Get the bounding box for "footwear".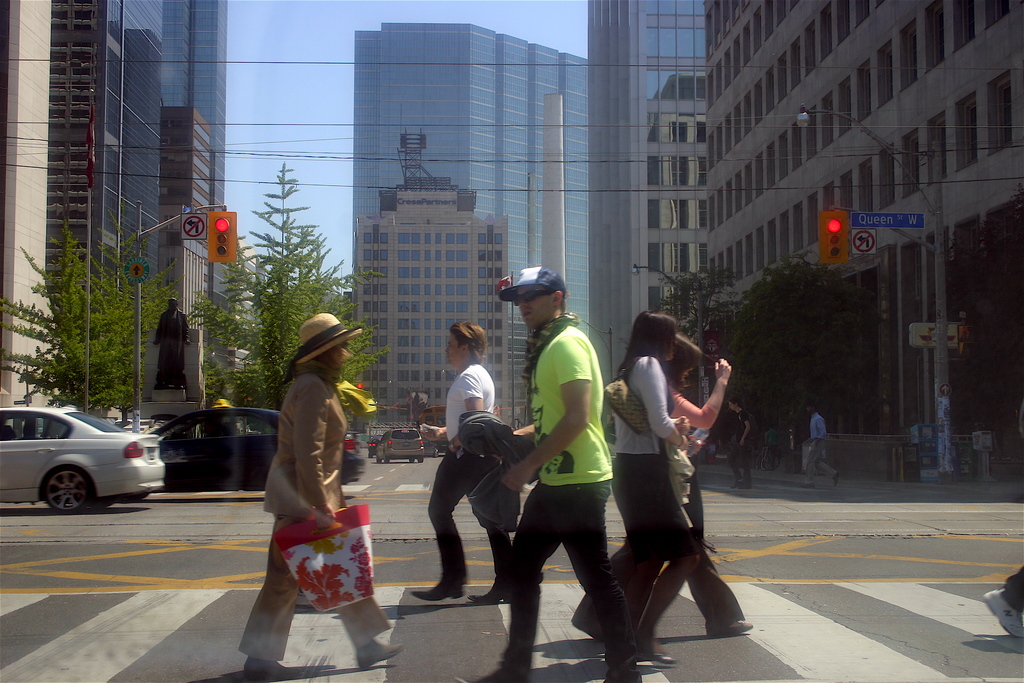
x1=474 y1=667 x2=530 y2=682.
